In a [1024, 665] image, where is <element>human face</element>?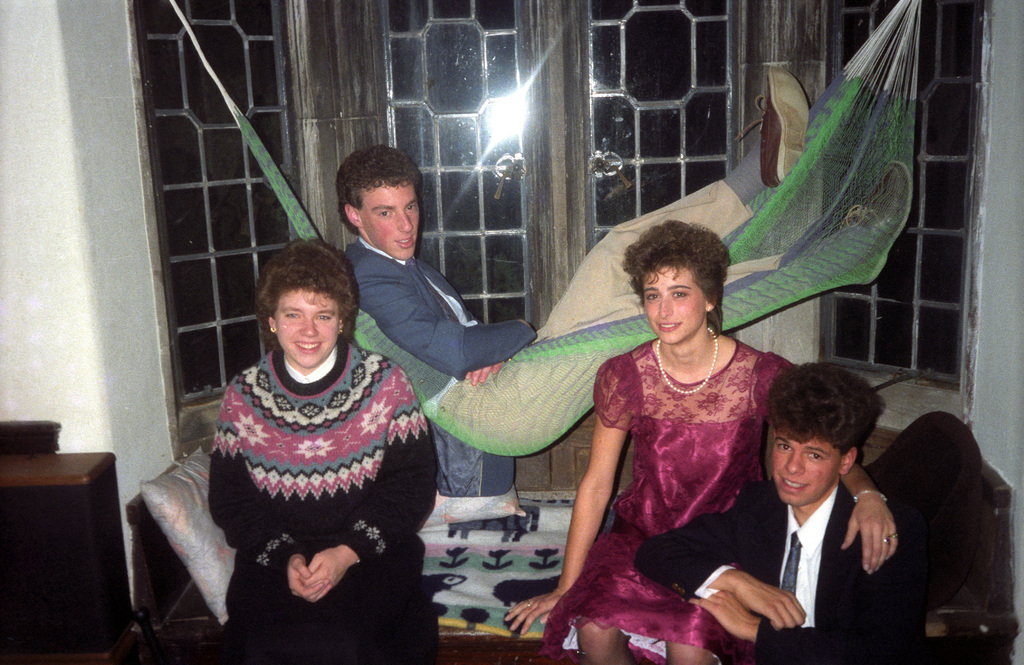
detection(278, 287, 341, 368).
